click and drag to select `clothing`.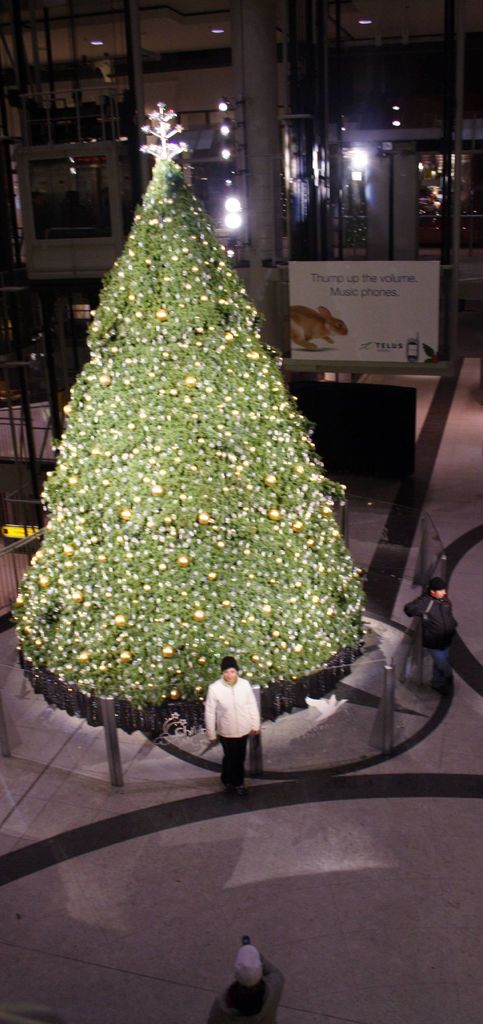
Selection: 396,591,460,684.
